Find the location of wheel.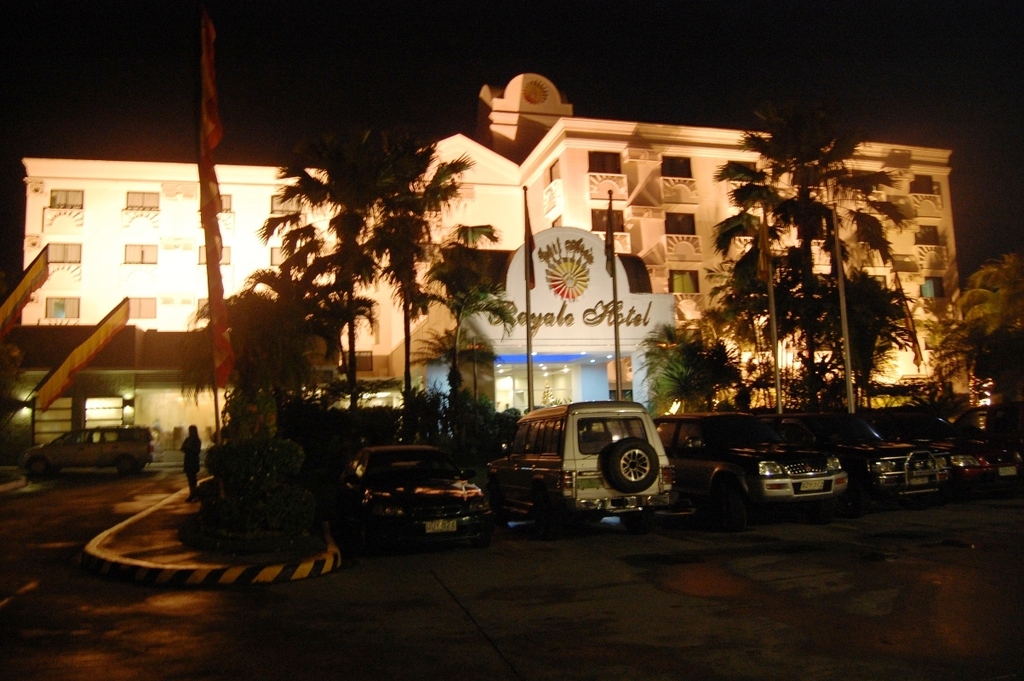
Location: region(599, 434, 659, 489).
